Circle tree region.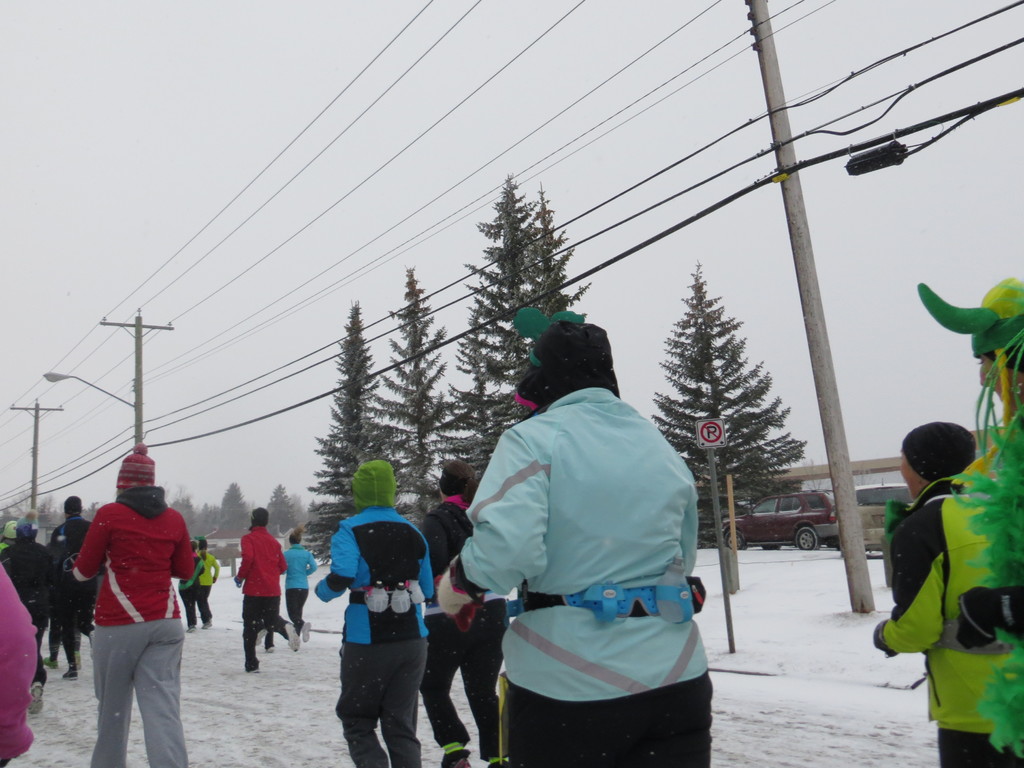
Region: 451,180,548,508.
